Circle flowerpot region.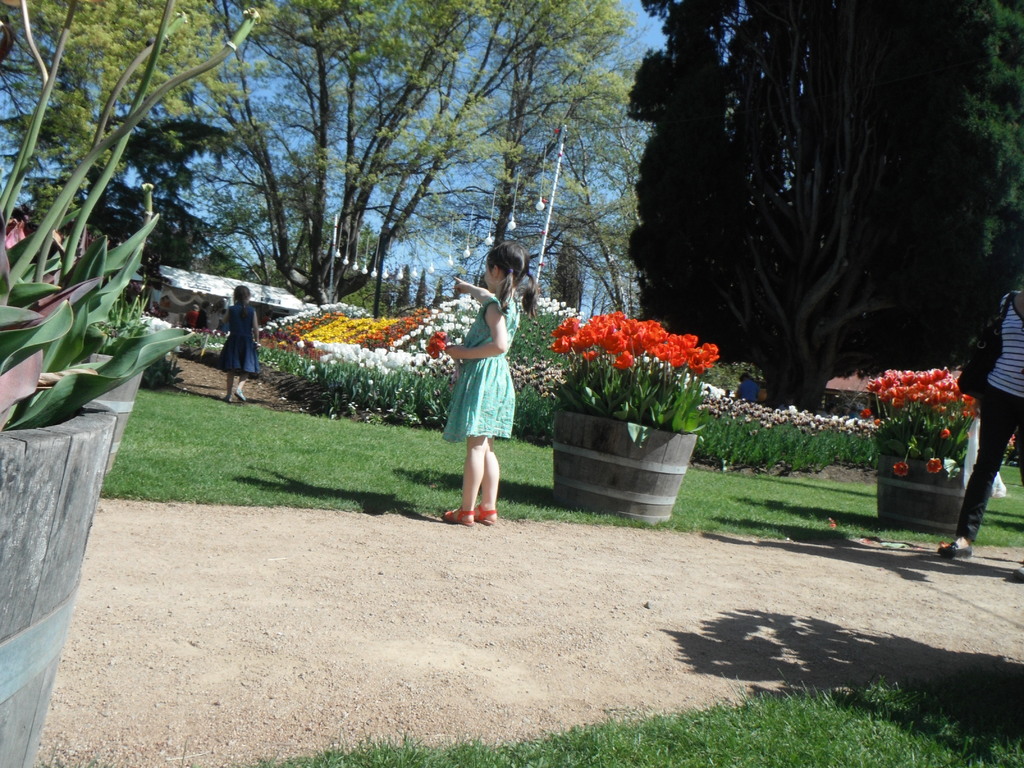
Region: x1=557 y1=390 x2=693 y2=516.
